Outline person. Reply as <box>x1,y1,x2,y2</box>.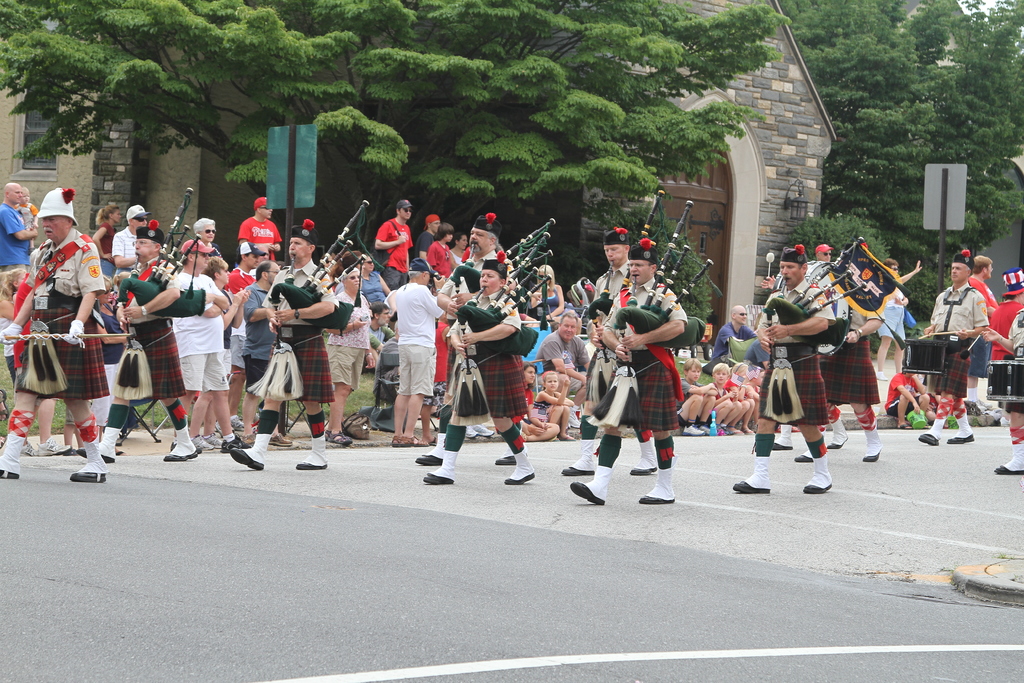
<box>473,218,499,259</box>.
